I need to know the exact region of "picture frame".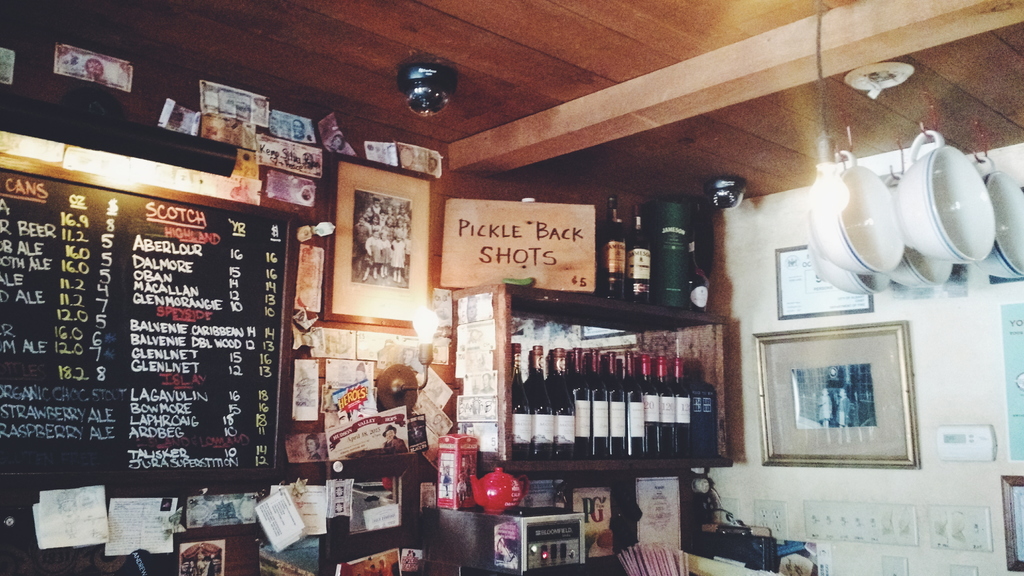
Region: [x1=318, y1=149, x2=432, y2=329].
